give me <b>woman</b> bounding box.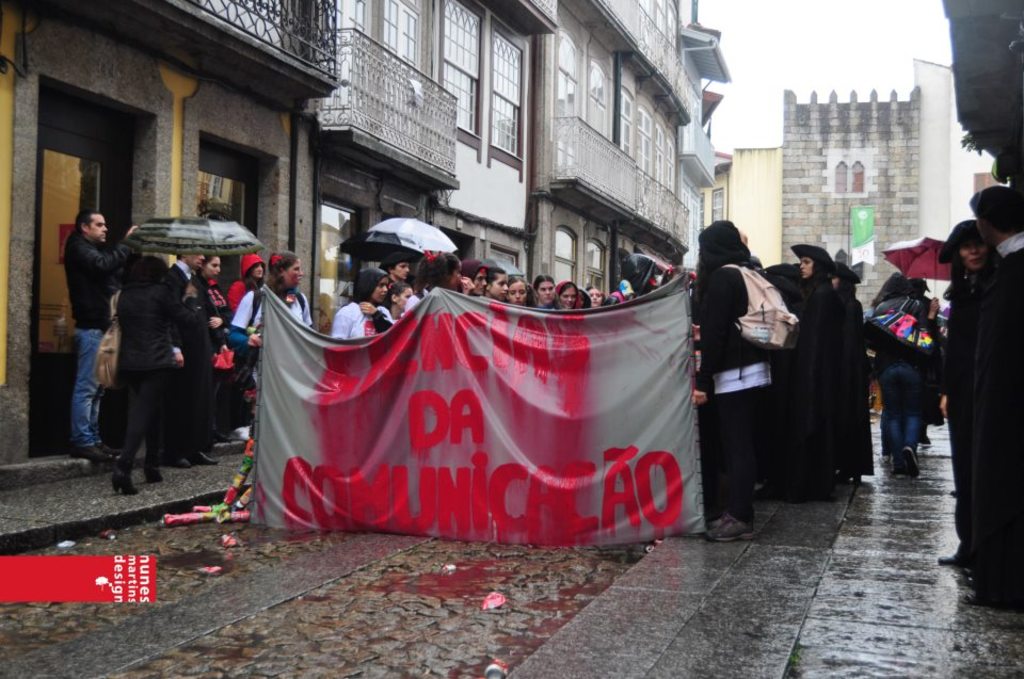
region(224, 255, 259, 317).
